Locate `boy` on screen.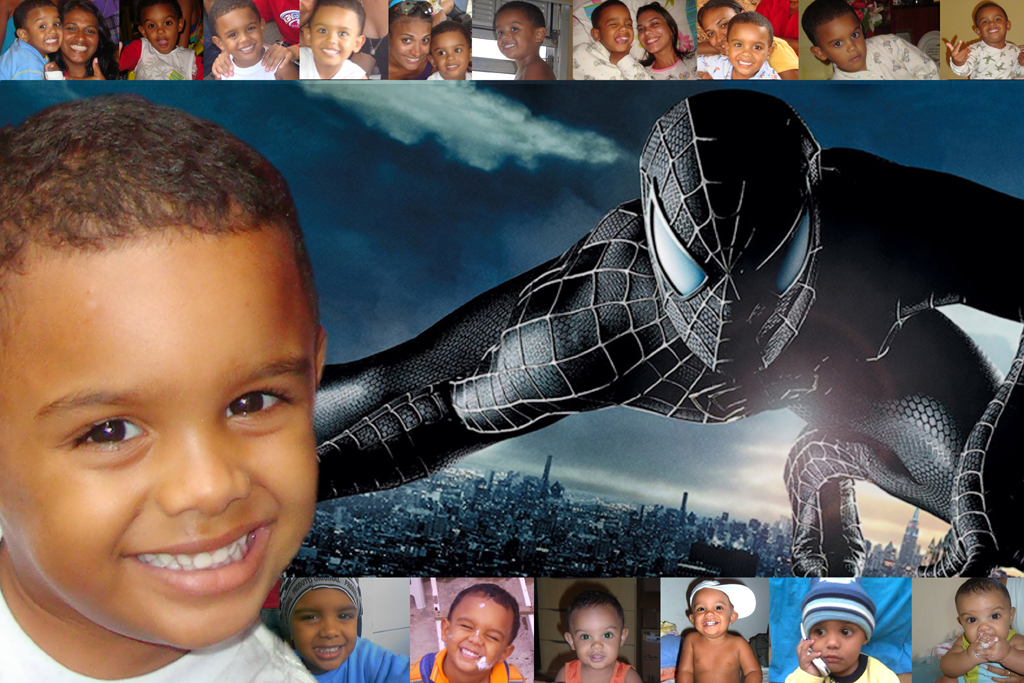
On screen at pyautogui.locateOnScreen(672, 582, 760, 681).
